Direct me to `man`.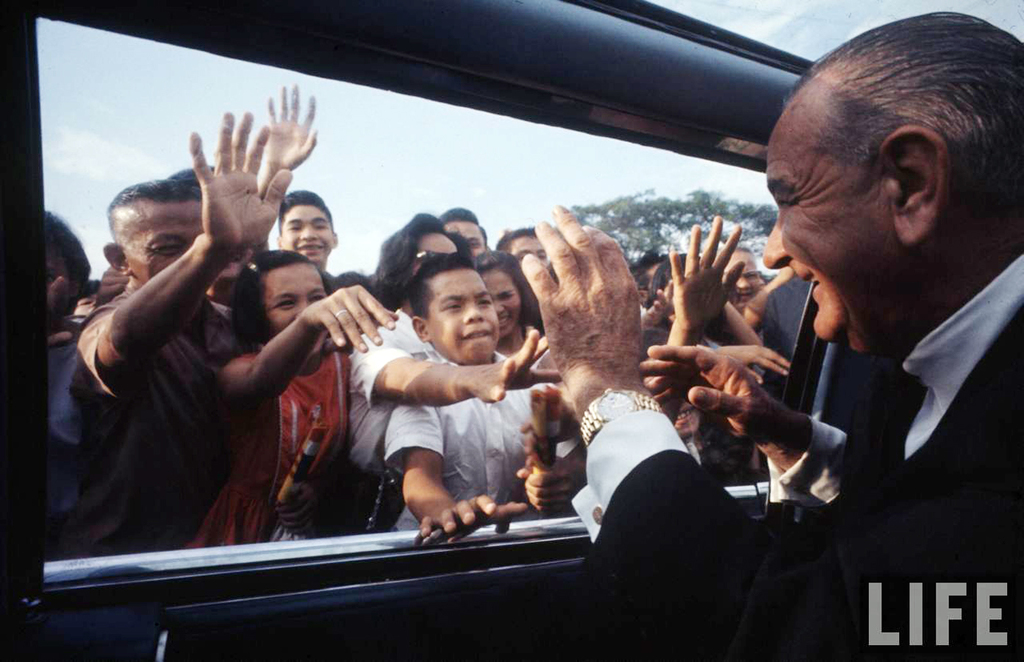
Direction: <bbox>510, 7, 1023, 661</bbox>.
